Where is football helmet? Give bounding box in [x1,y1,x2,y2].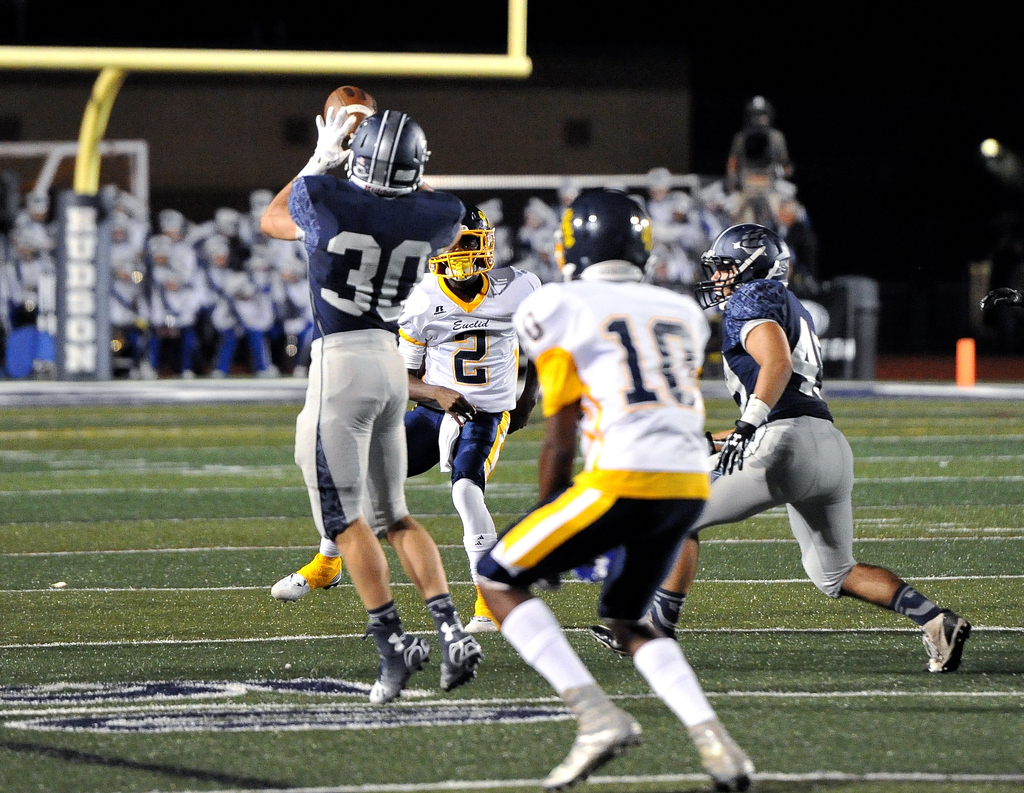
[428,203,492,285].
